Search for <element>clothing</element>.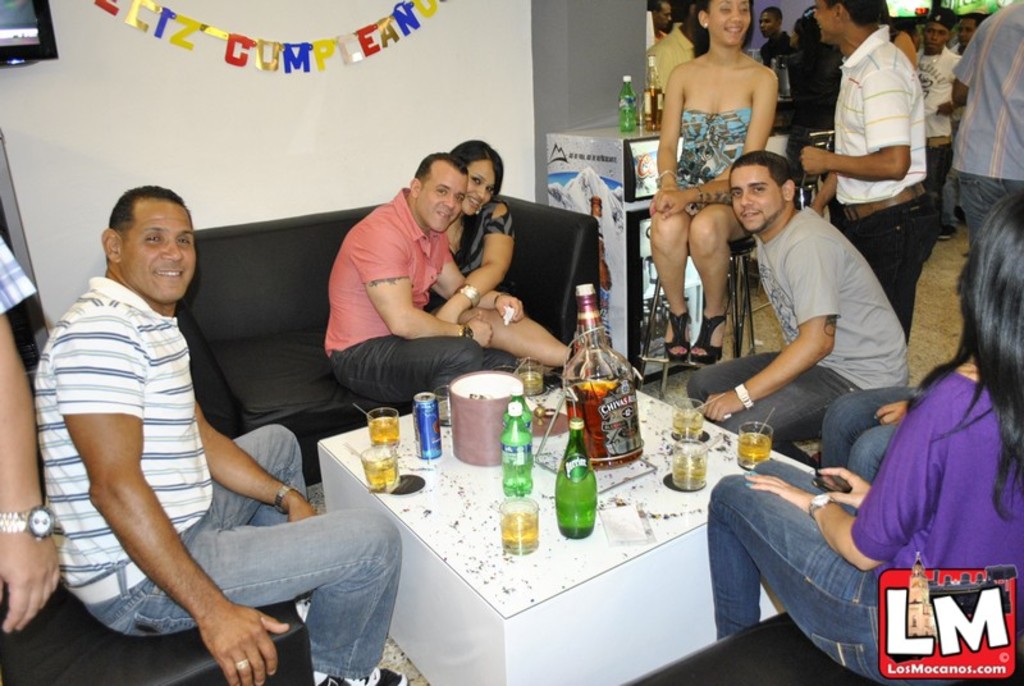
Found at <bbox>835, 20, 938, 344</bbox>.
